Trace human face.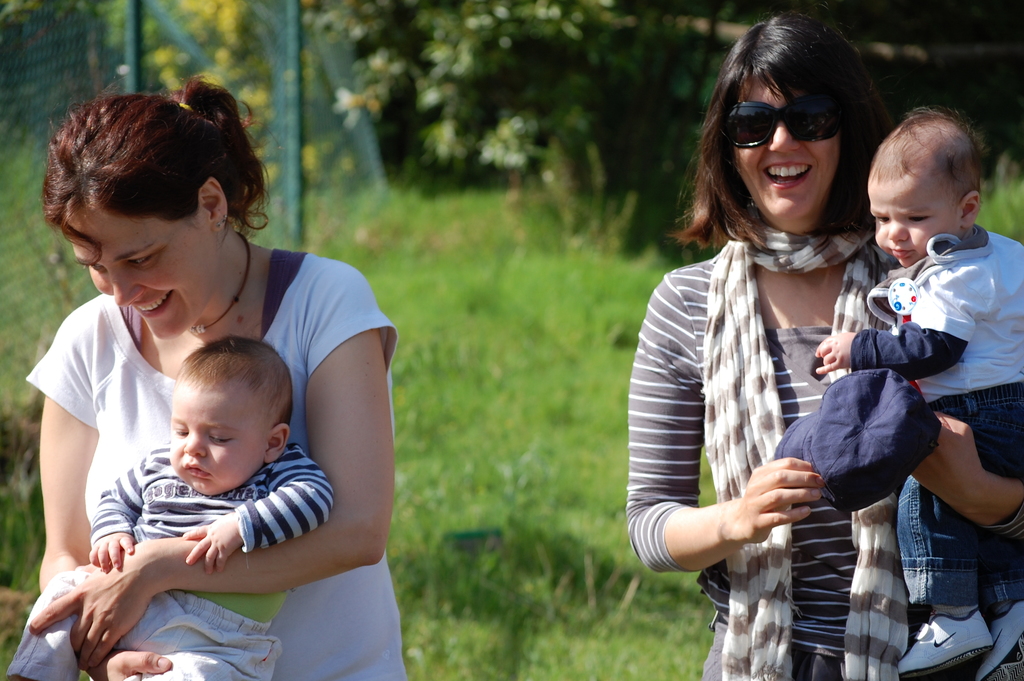
Traced to {"left": 65, "top": 202, "right": 208, "bottom": 340}.
